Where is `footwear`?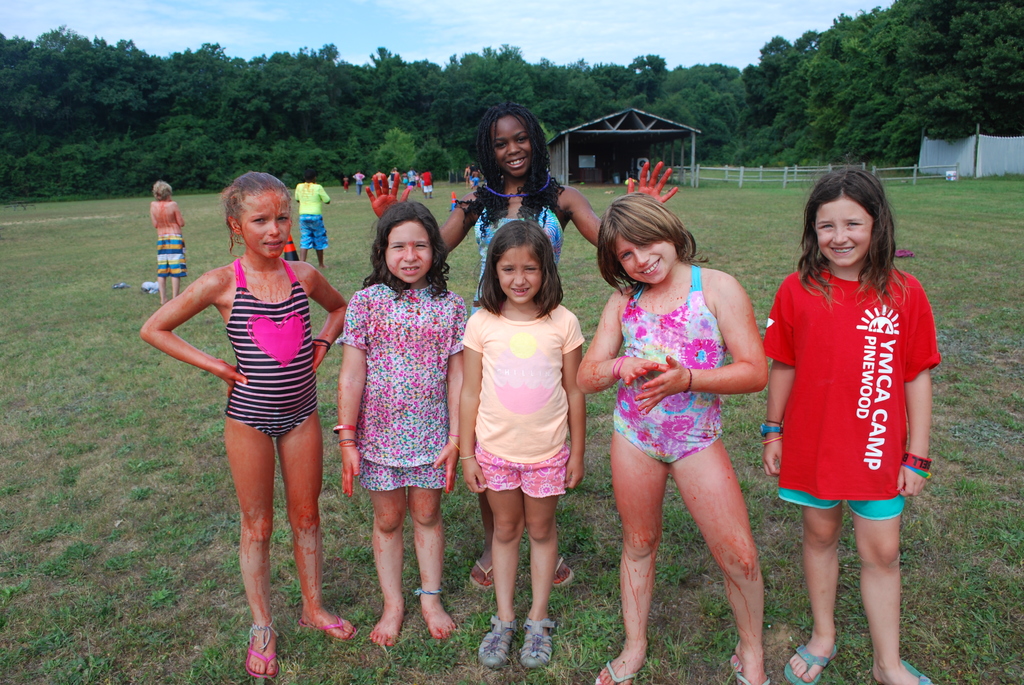
l=782, t=645, r=844, b=684.
